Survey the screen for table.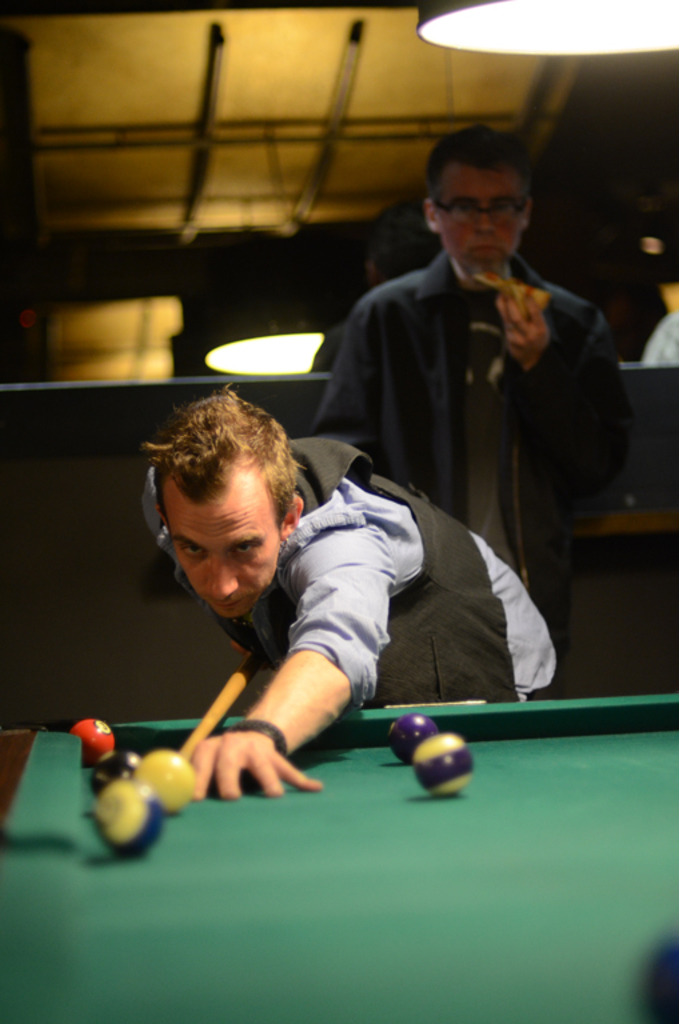
Survey found: (x1=0, y1=691, x2=678, y2=1023).
